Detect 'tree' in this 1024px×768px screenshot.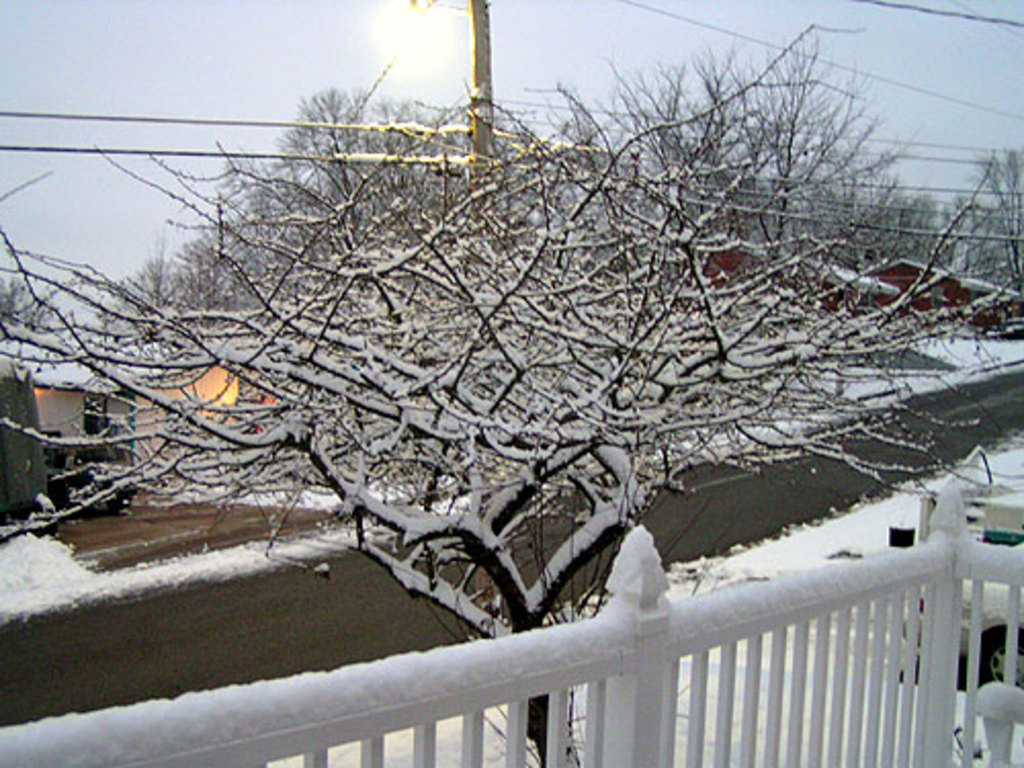
Detection: [x1=0, y1=31, x2=989, y2=766].
